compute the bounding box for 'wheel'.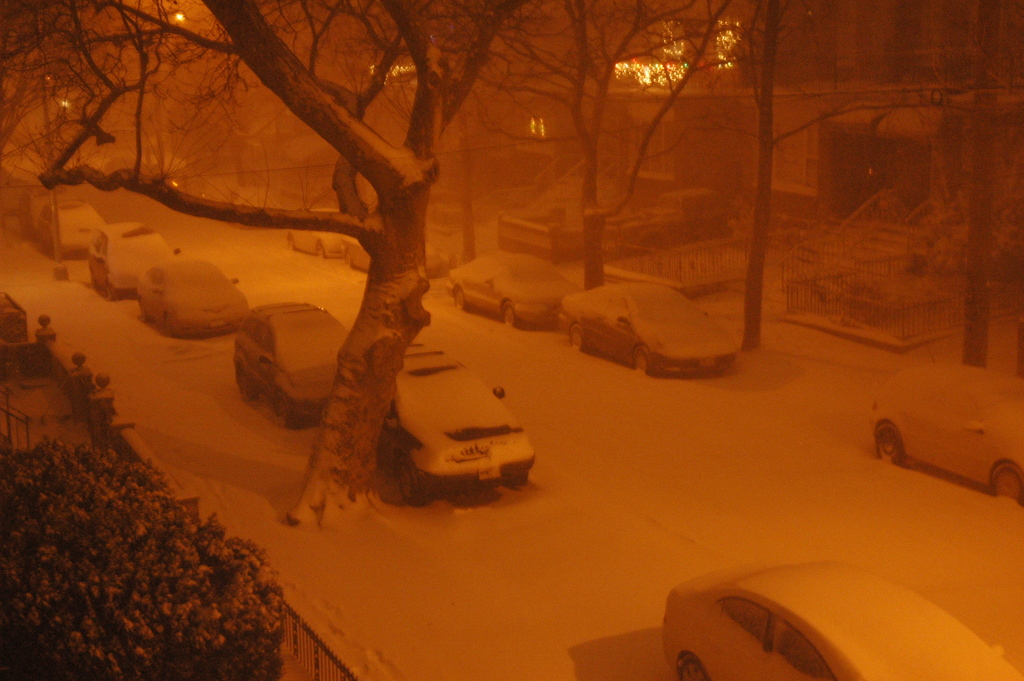
bbox=[269, 396, 297, 429].
